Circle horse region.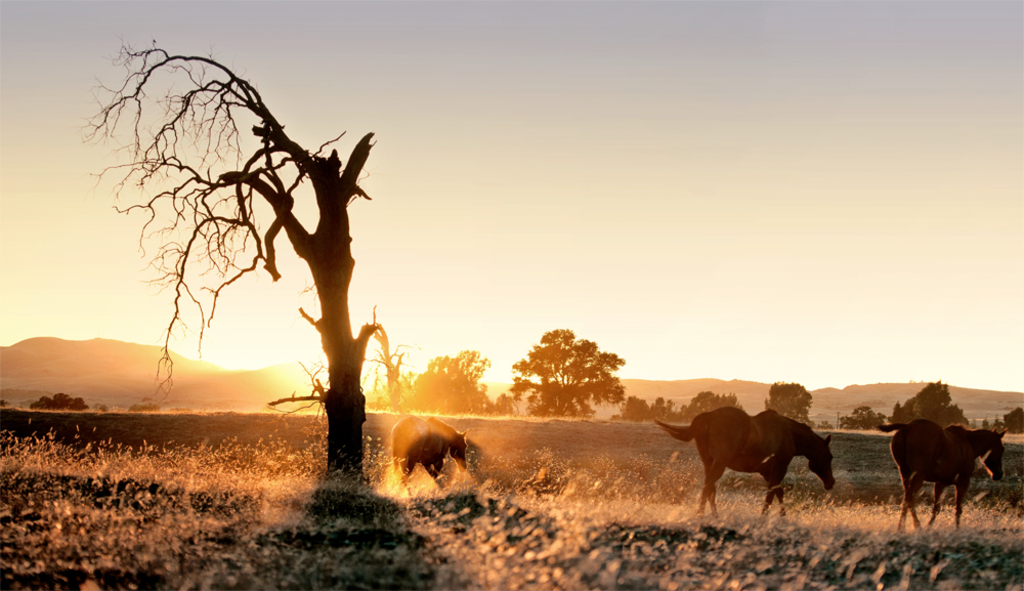
Region: crop(652, 407, 838, 517).
